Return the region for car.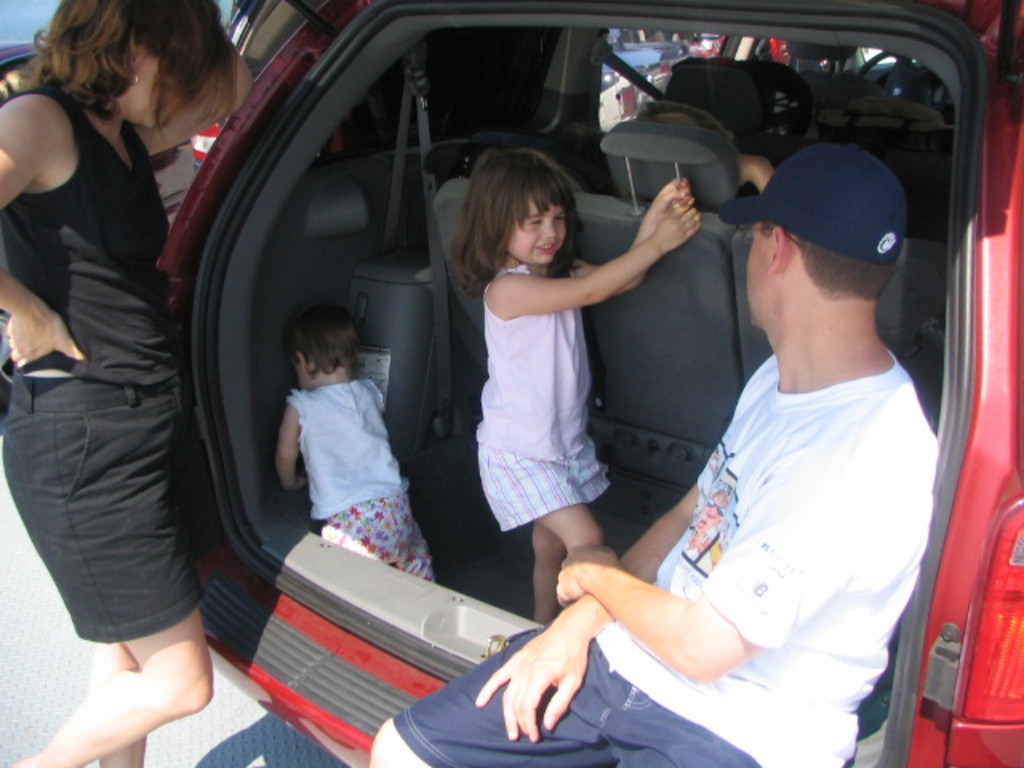
[left=685, top=30, right=789, bottom=69].
